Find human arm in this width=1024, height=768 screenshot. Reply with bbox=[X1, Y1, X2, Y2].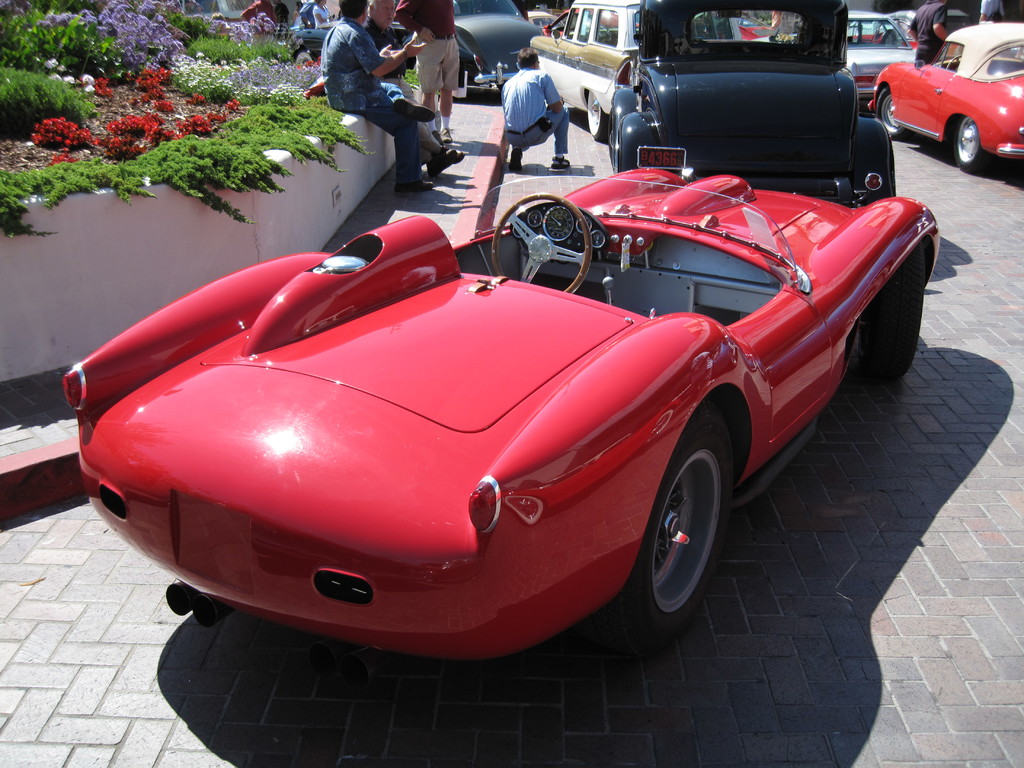
bbox=[305, 4, 313, 29].
